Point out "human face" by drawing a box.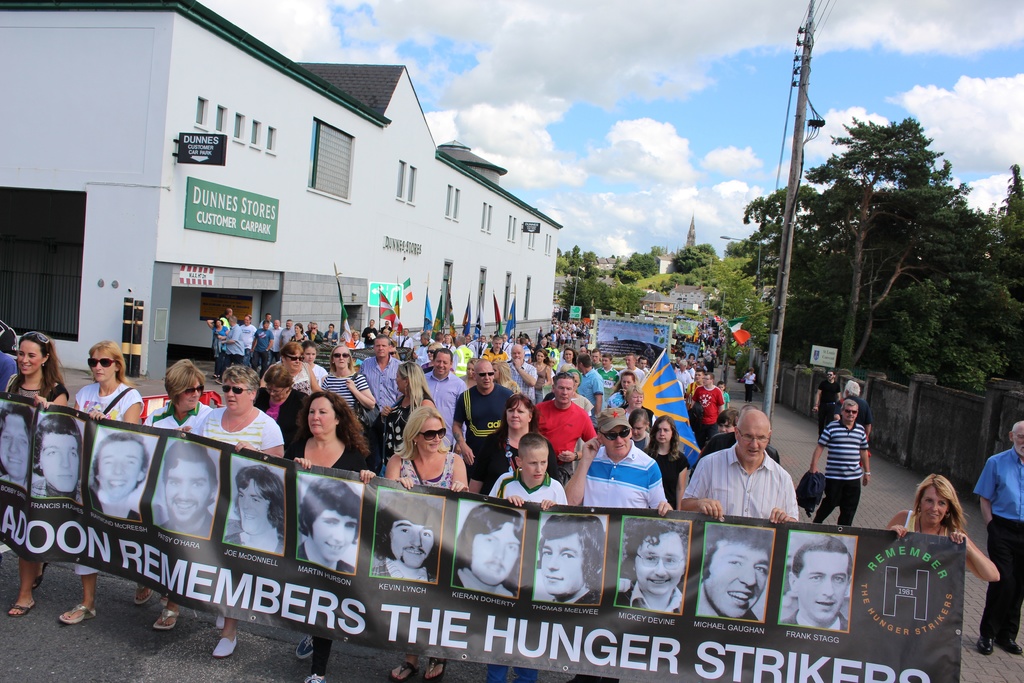
(42,436,81,492).
